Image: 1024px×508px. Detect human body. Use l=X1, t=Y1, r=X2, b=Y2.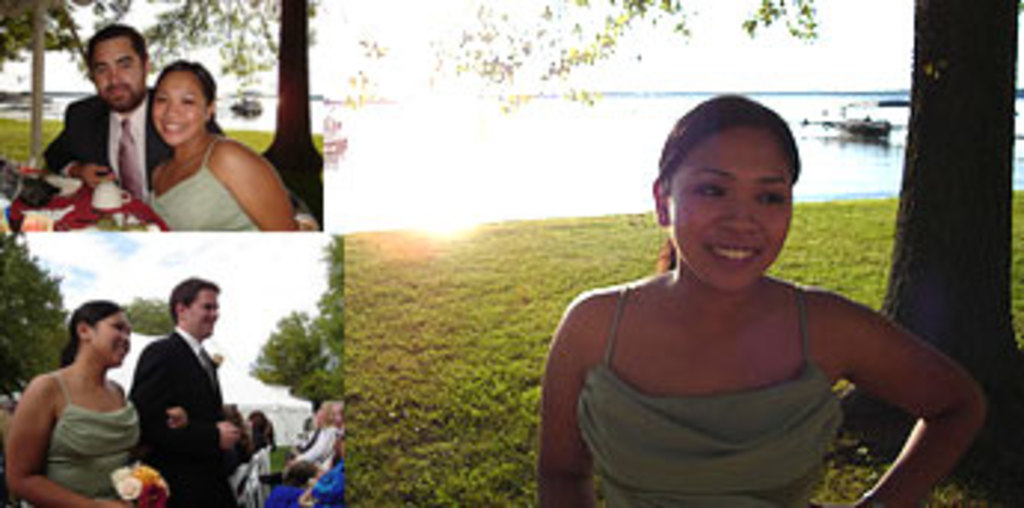
l=33, t=18, r=172, b=217.
